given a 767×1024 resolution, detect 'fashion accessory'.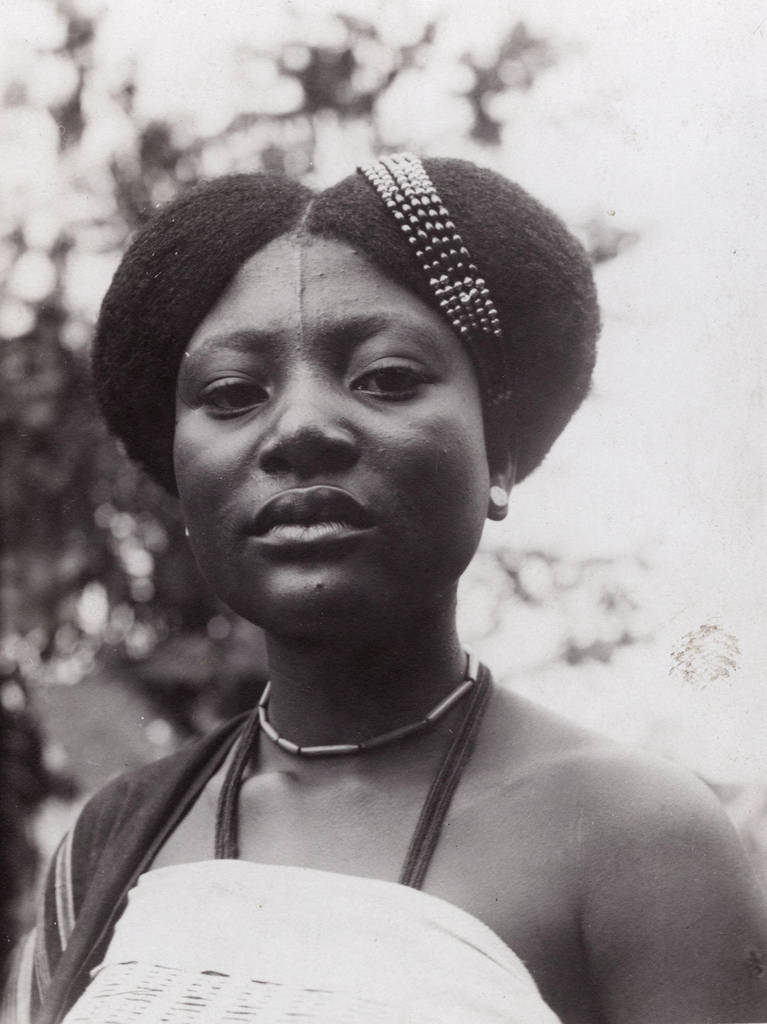
region(255, 647, 479, 758).
